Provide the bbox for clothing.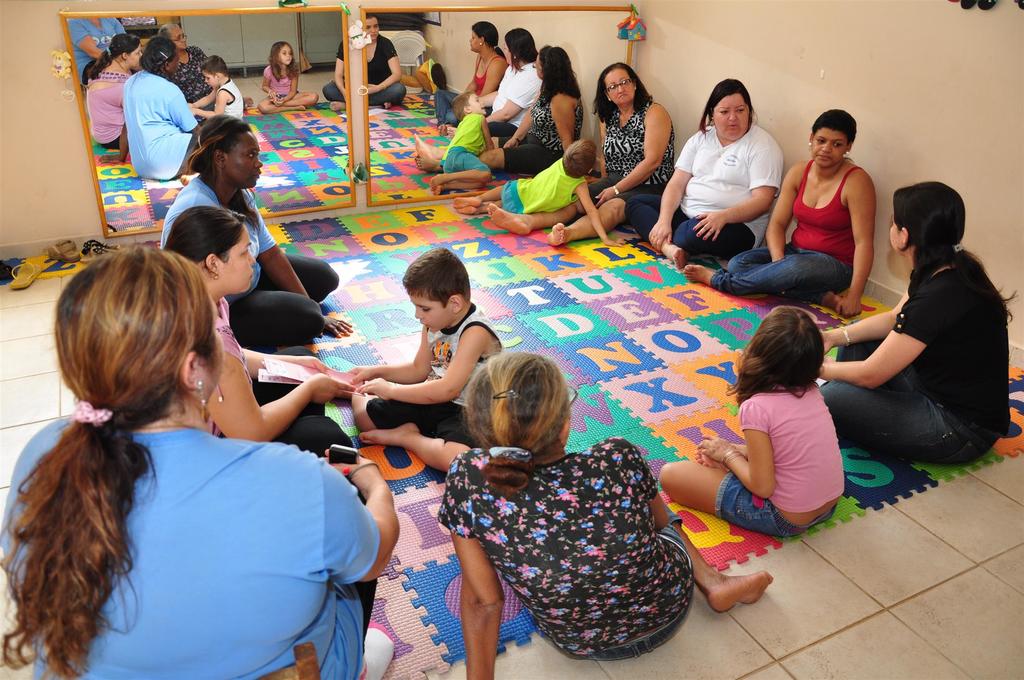
rect(582, 98, 675, 203).
